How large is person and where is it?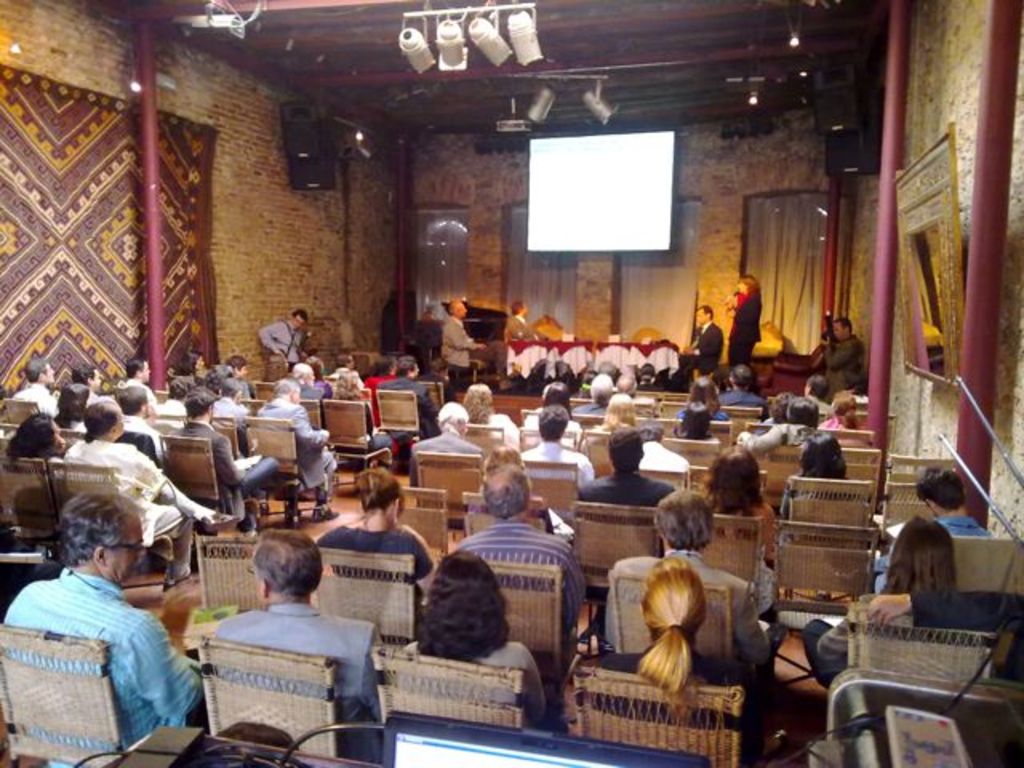
Bounding box: 770/437/859/517.
